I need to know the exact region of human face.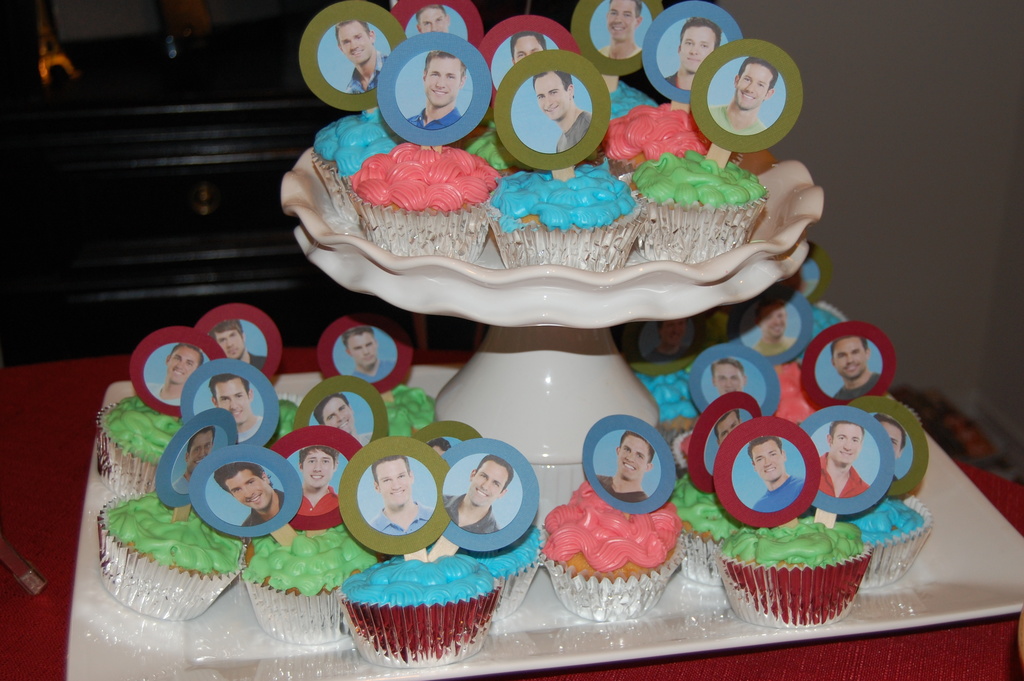
Region: [left=337, top=21, right=374, bottom=62].
